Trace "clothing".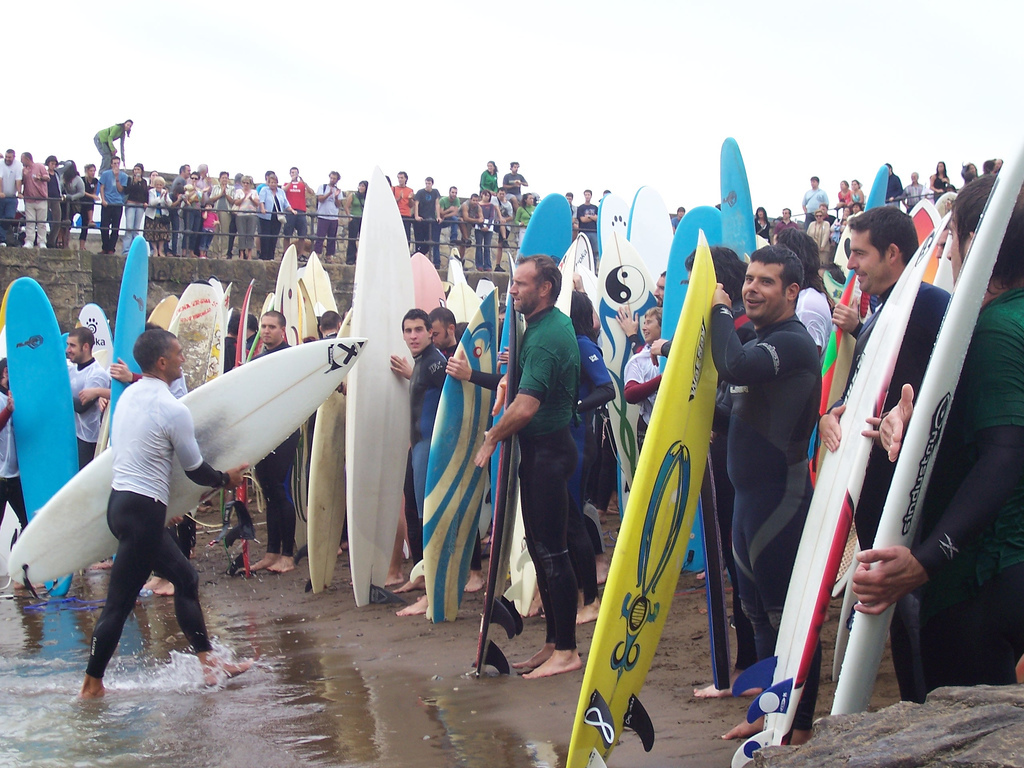
Traced to rect(731, 309, 798, 698).
